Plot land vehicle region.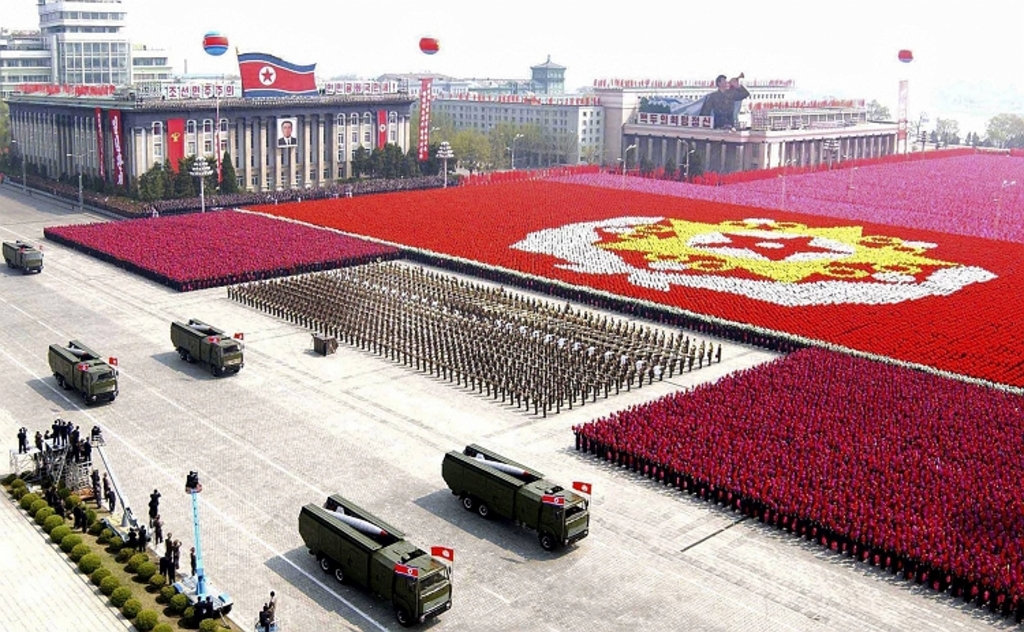
Plotted at left=169, top=318, right=244, bottom=381.
